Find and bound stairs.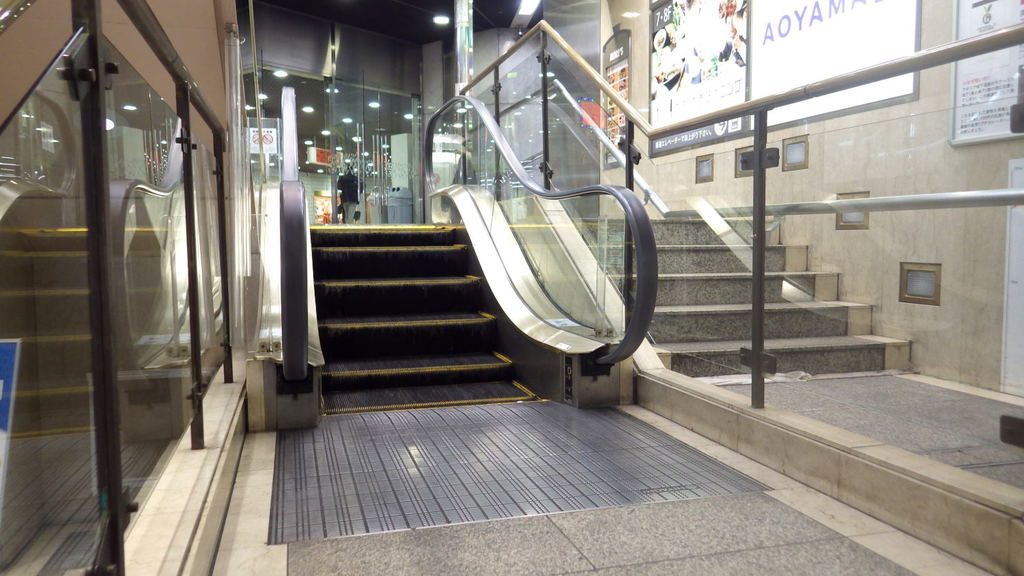
Bound: pyautogui.locateOnScreen(308, 222, 540, 414).
